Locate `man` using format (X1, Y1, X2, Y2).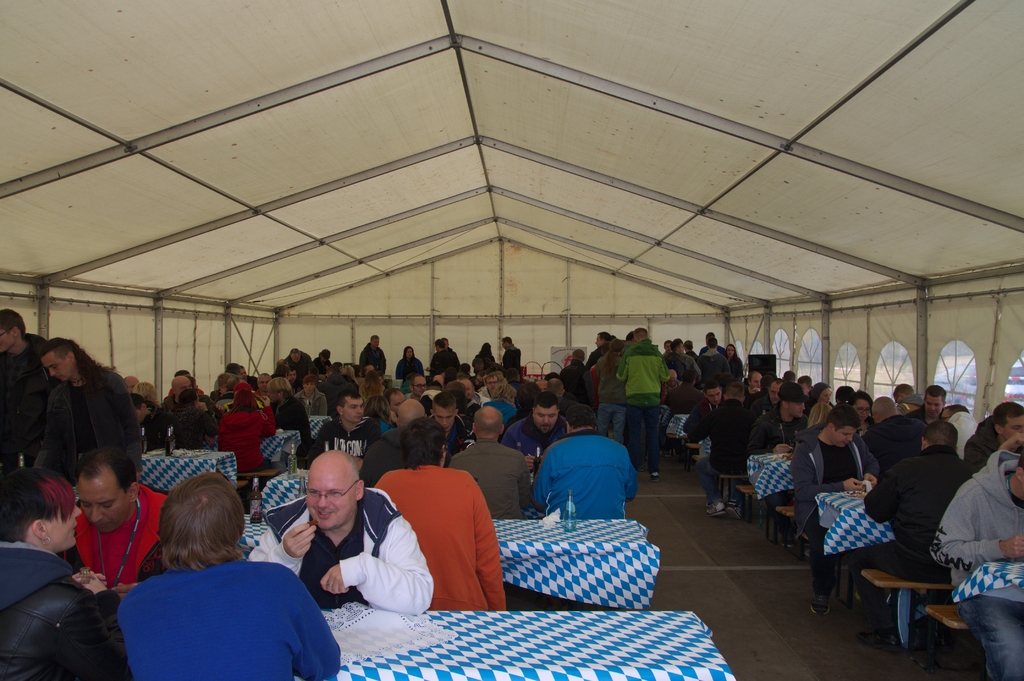
(330, 362, 344, 374).
